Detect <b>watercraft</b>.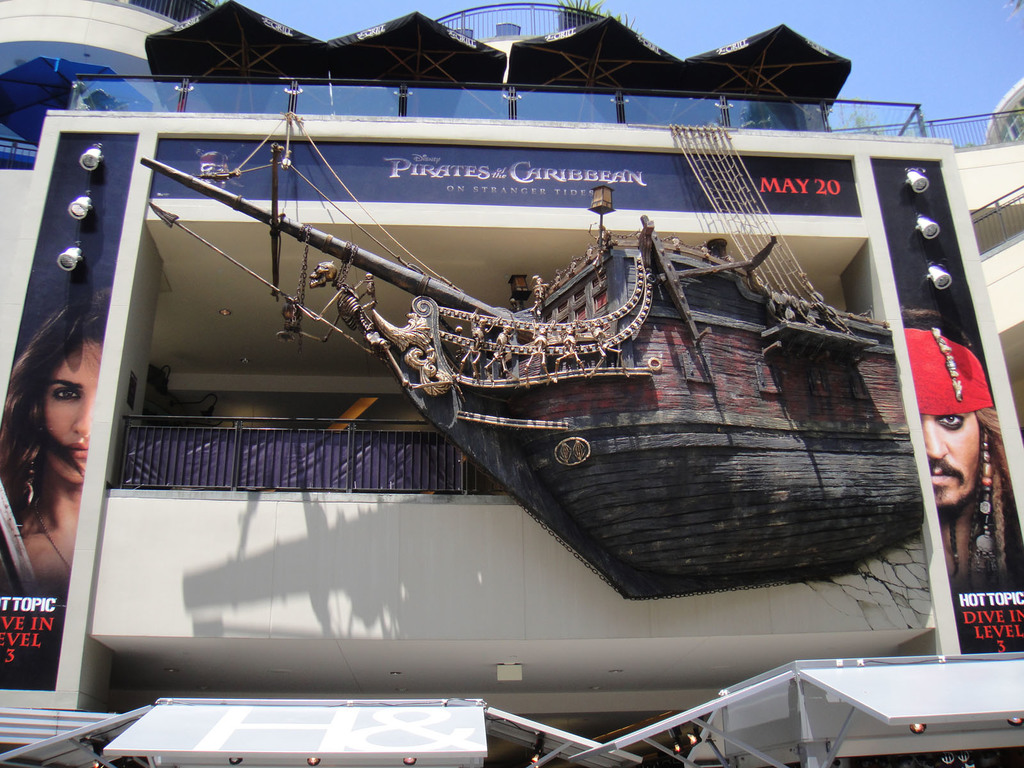
Detected at {"x1": 140, "y1": 120, "x2": 930, "y2": 604}.
